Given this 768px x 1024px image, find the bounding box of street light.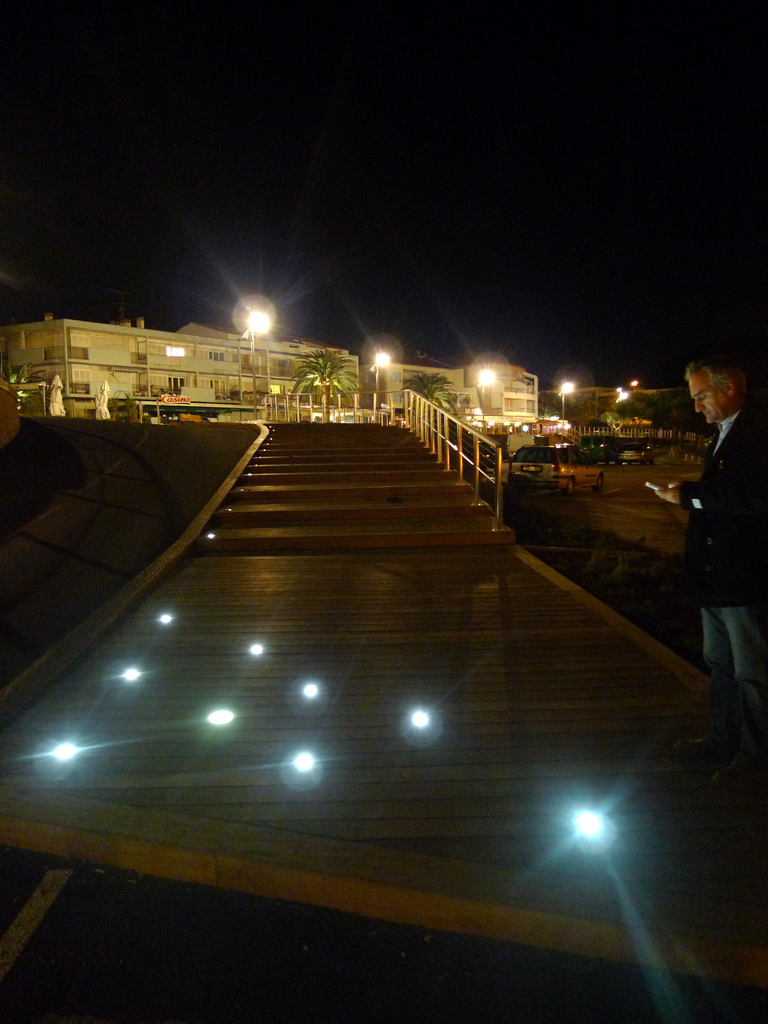
Rect(557, 383, 574, 425).
